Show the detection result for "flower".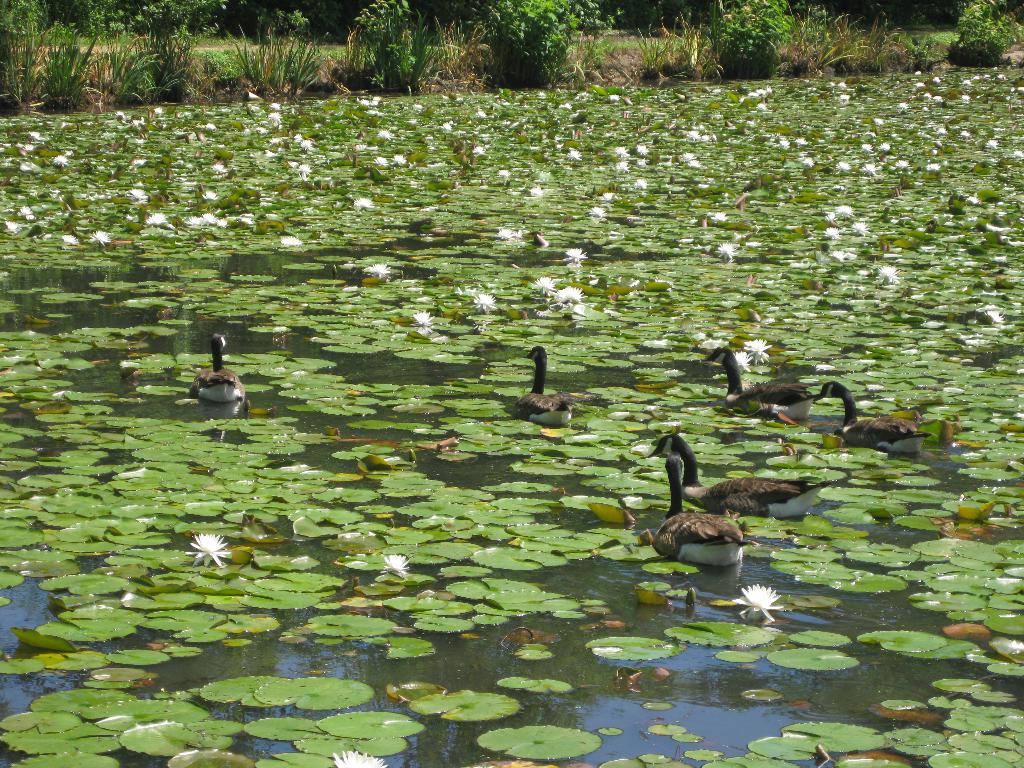
l=561, t=102, r=570, b=108.
